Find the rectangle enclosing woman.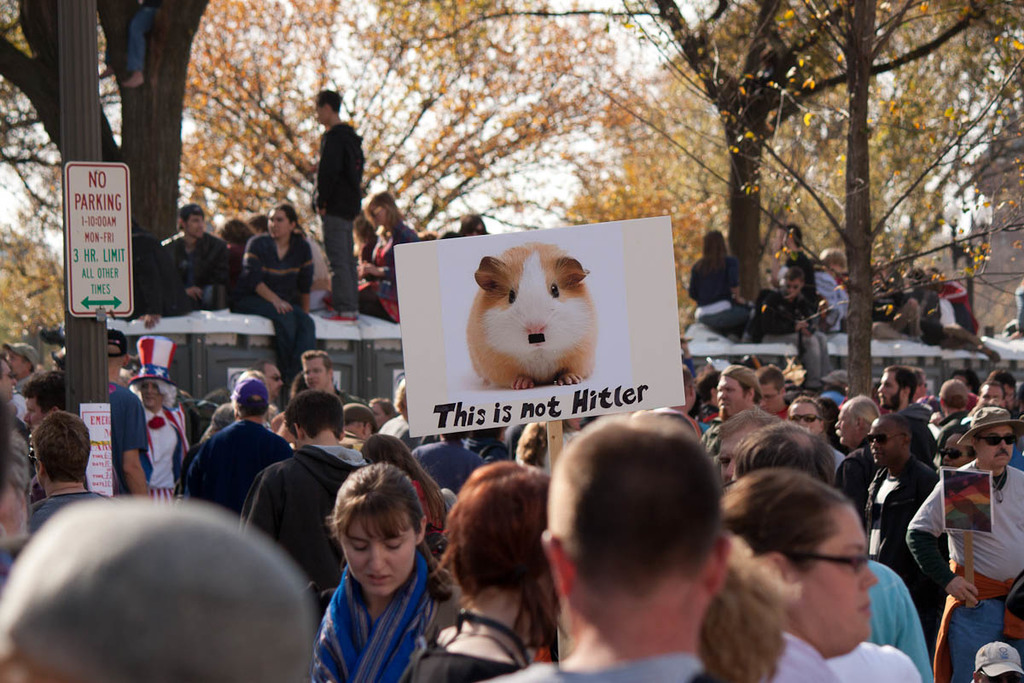
bbox(719, 469, 881, 682).
